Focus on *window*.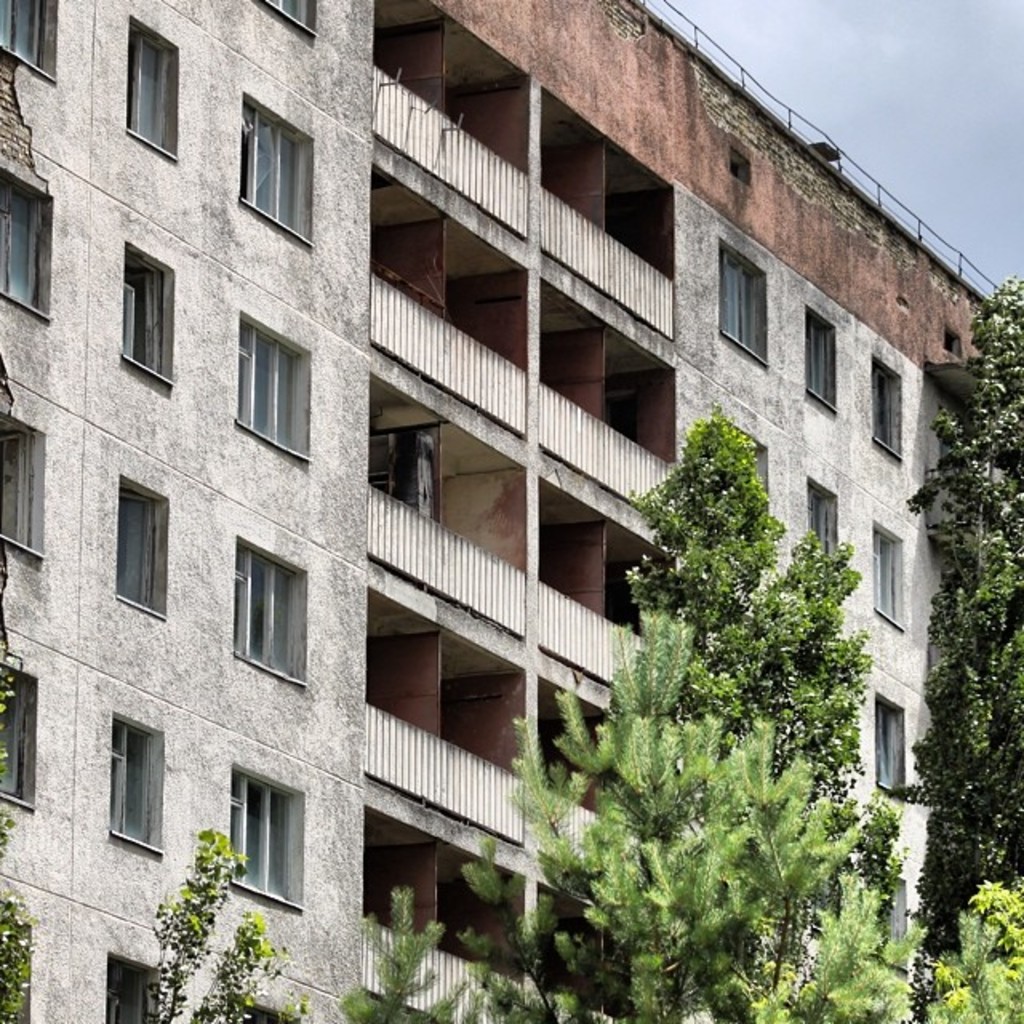
Focused at x1=123 y1=238 x2=174 y2=392.
